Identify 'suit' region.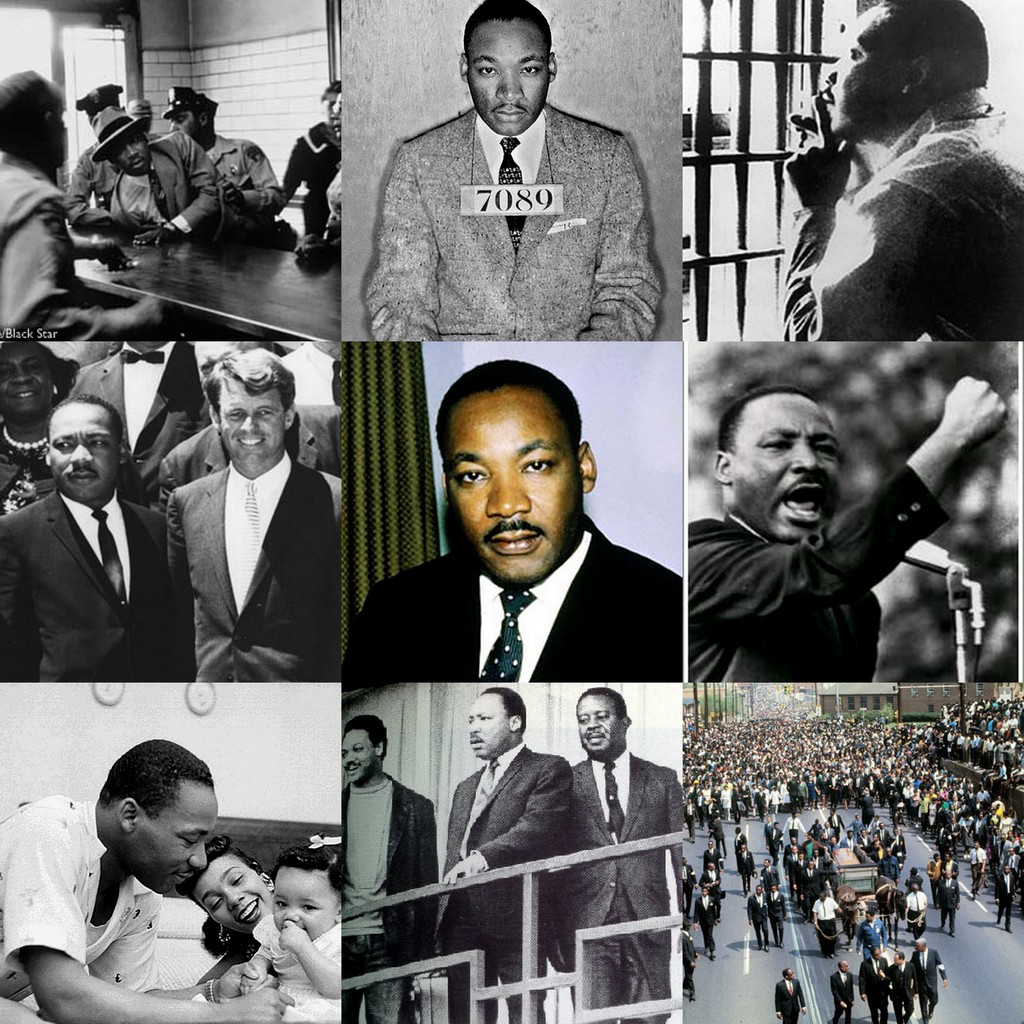
Region: 570 744 688 1023.
